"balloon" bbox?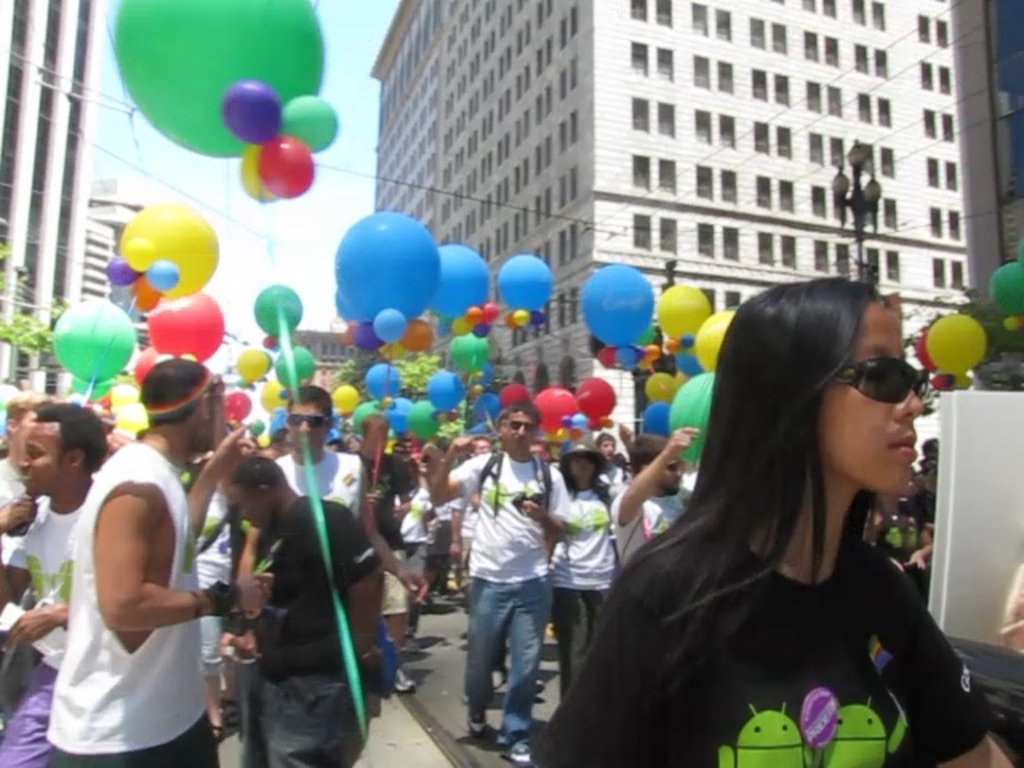
[638, 395, 666, 432]
